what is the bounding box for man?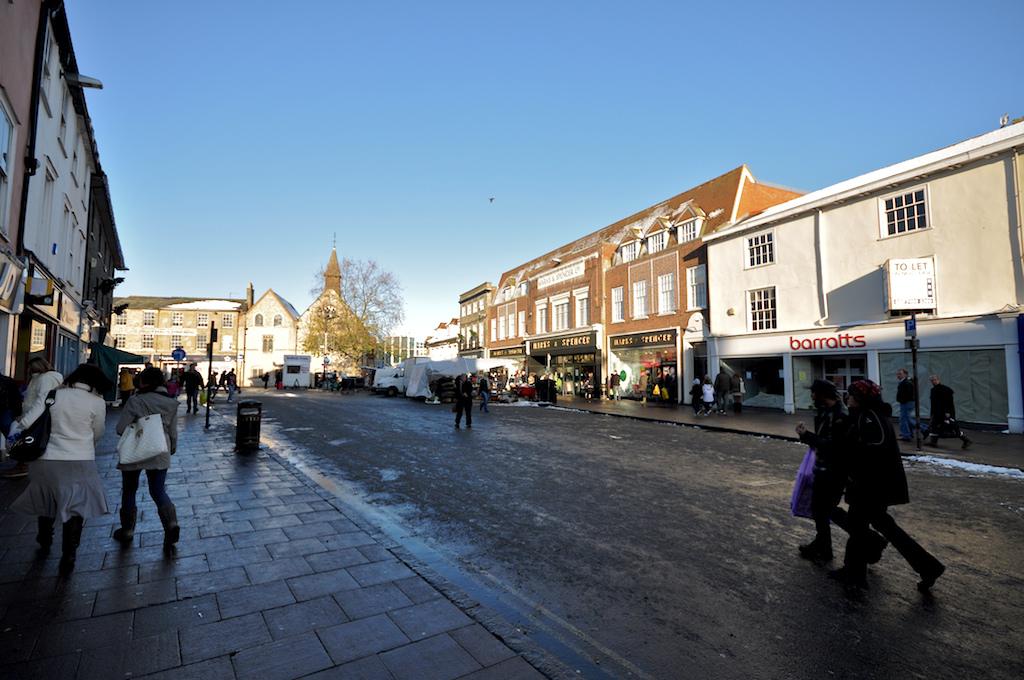
<region>180, 359, 206, 414</region>.
